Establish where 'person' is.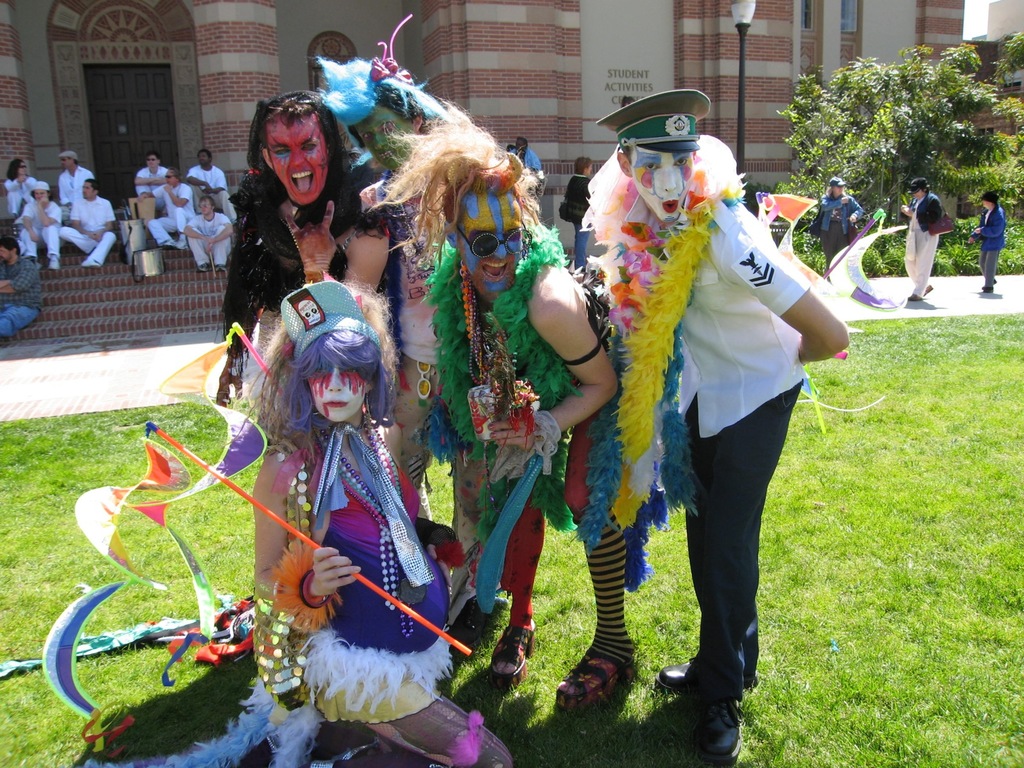
Established at [left=893, top=177, right=948, bottom=304].
